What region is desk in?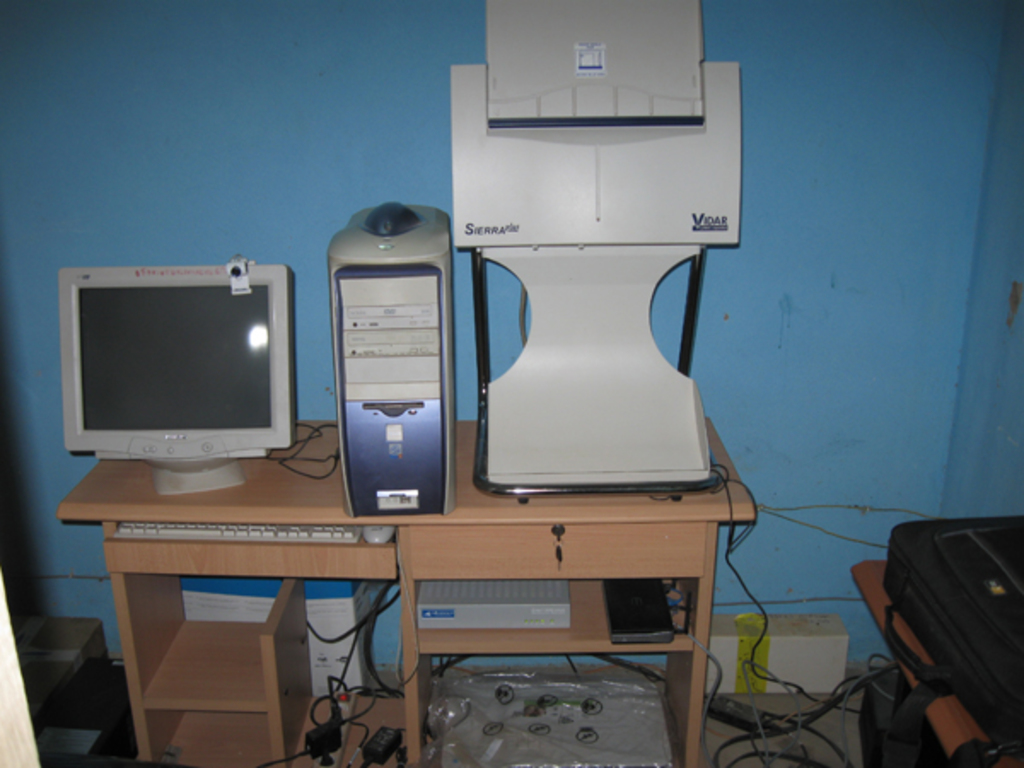
region(44, 433, 761, 734).
